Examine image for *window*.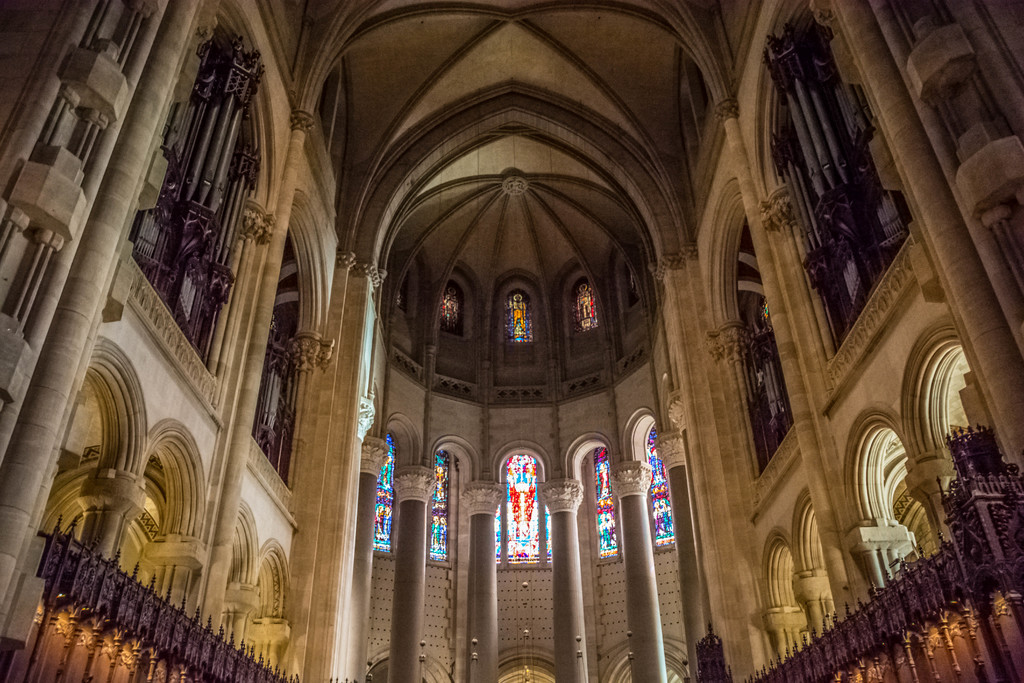
Examination result: select_region(595, 445, 621, 563).
